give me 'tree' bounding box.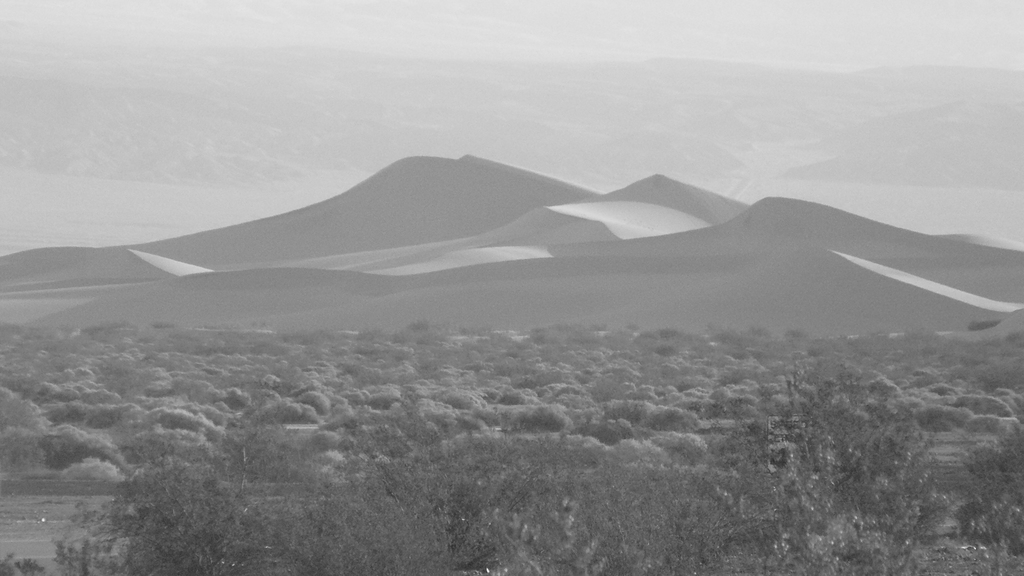
972,423,1023,575.
